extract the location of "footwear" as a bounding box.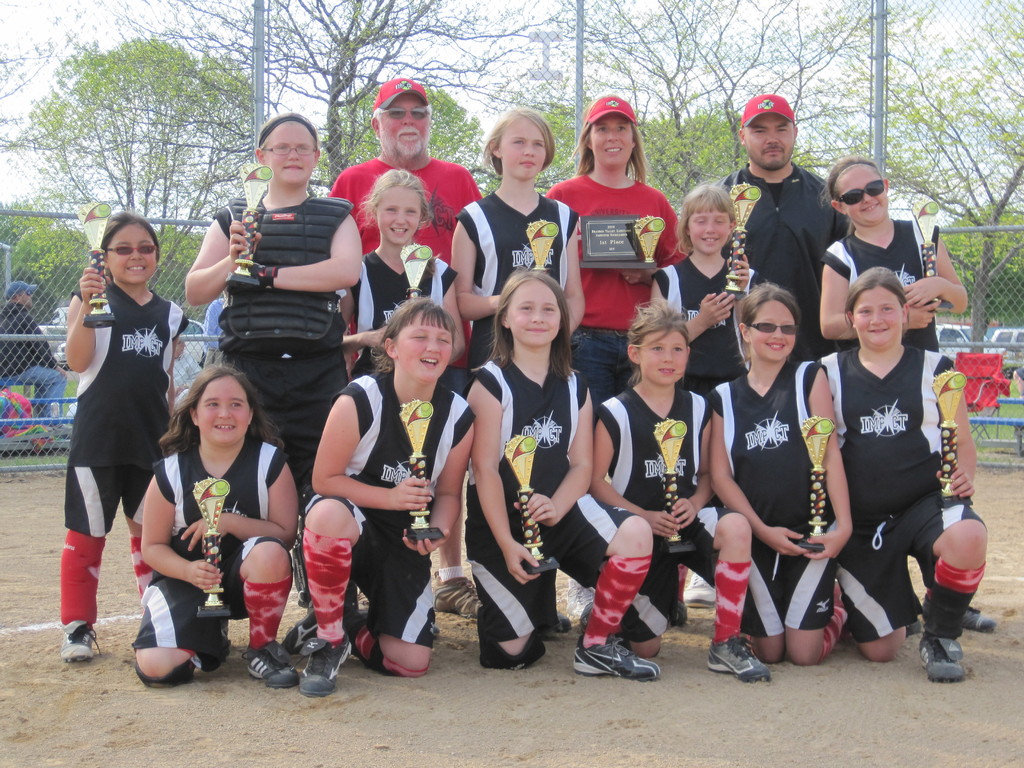
box(279, 611, 321, 657).
